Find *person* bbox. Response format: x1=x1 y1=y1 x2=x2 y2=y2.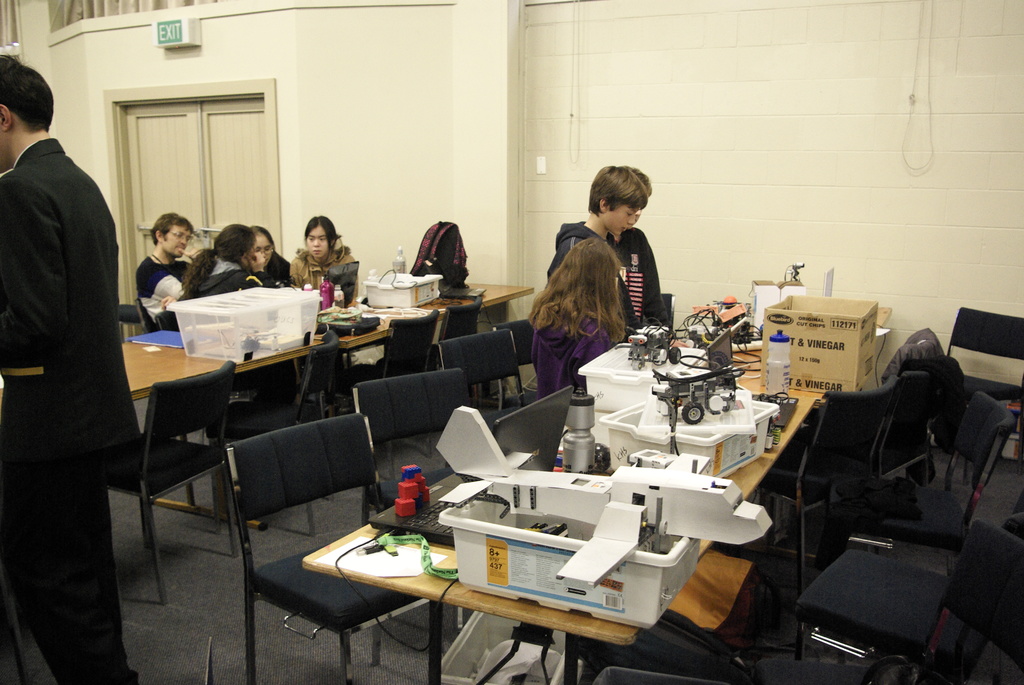
x1=525 y1=239 x2=626 y2=397.
